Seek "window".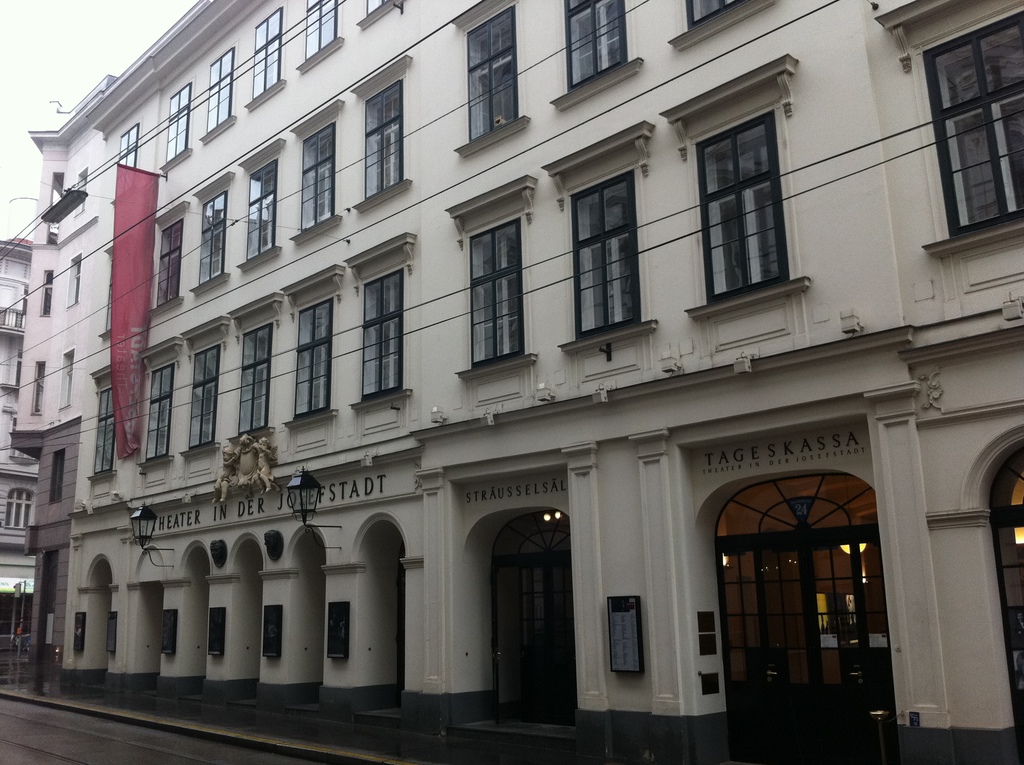
<region>353, 0, 404, 32</region>.
